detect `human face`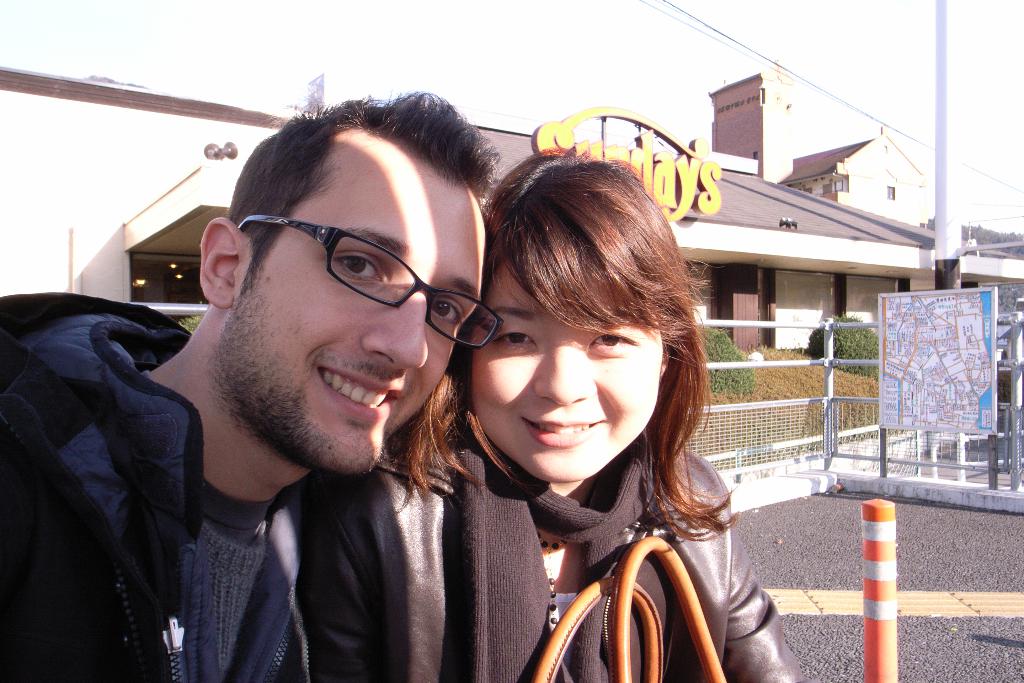
crop(472, 264, 659, 481)
